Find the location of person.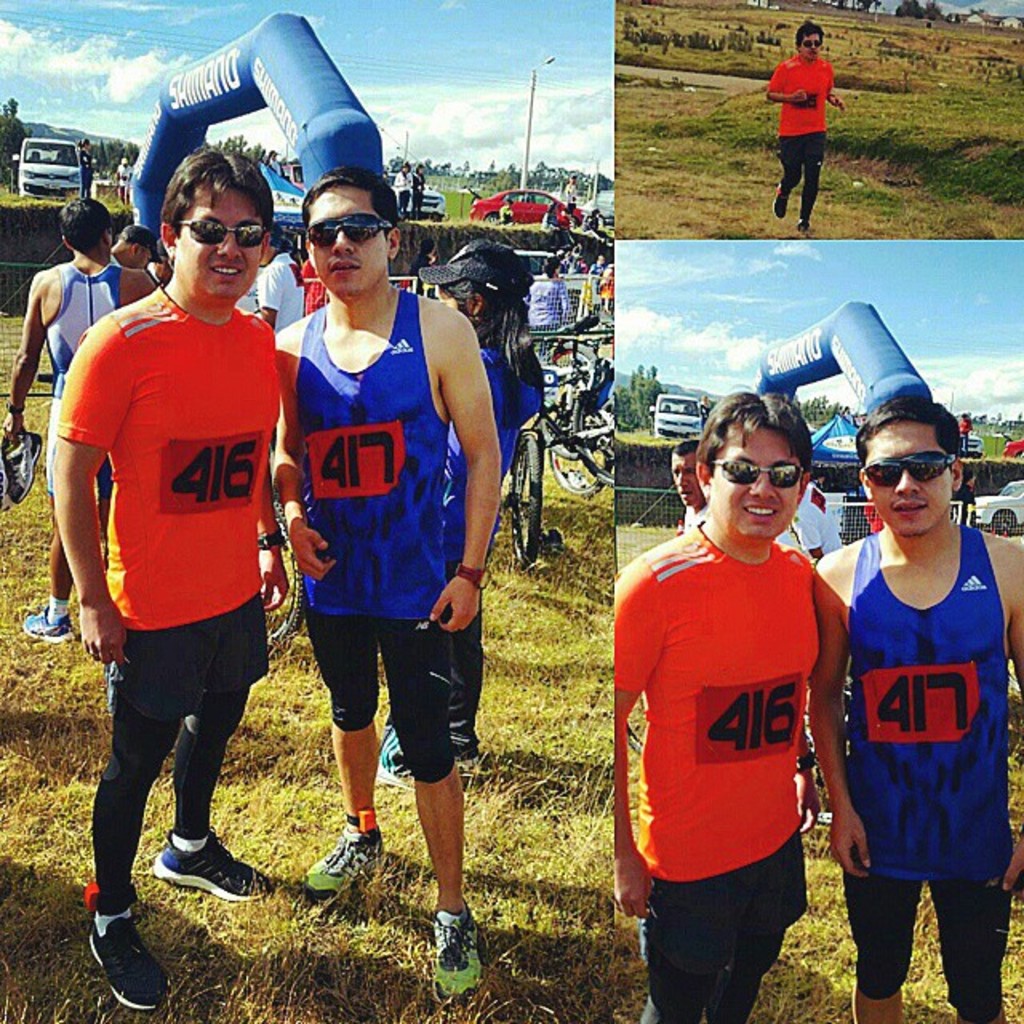
Location: Rect(248, 224, 312, 328).
